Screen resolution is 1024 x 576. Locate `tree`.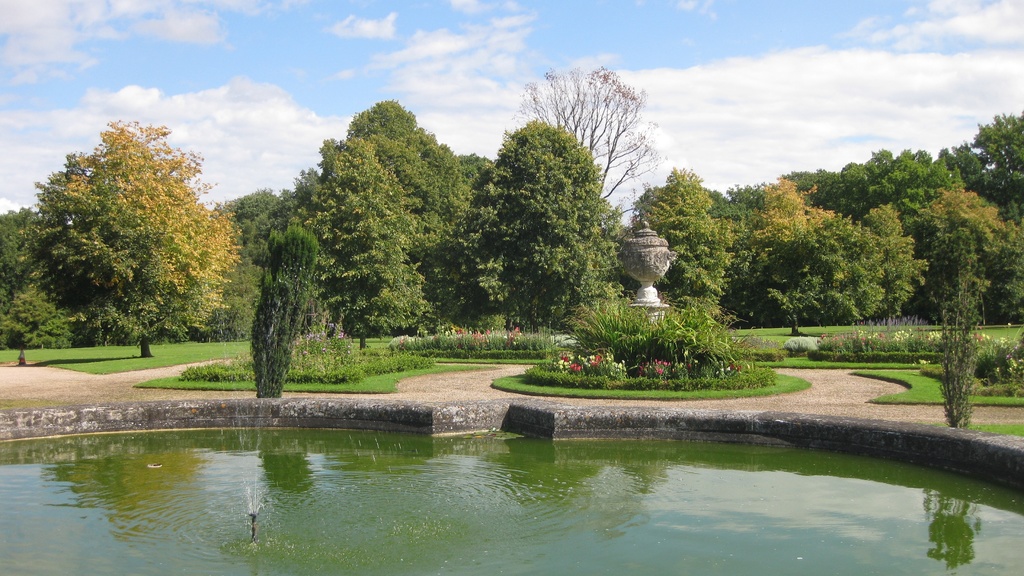
864/197/924/297.
